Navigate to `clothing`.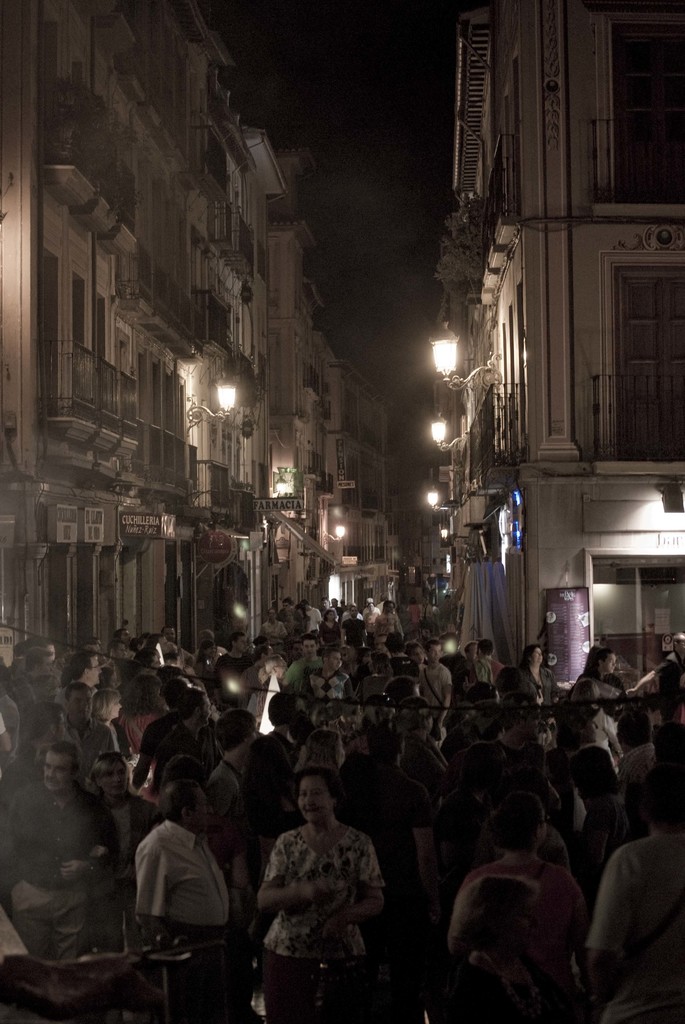
Navigation target: (570, 838, 684, 1023).
